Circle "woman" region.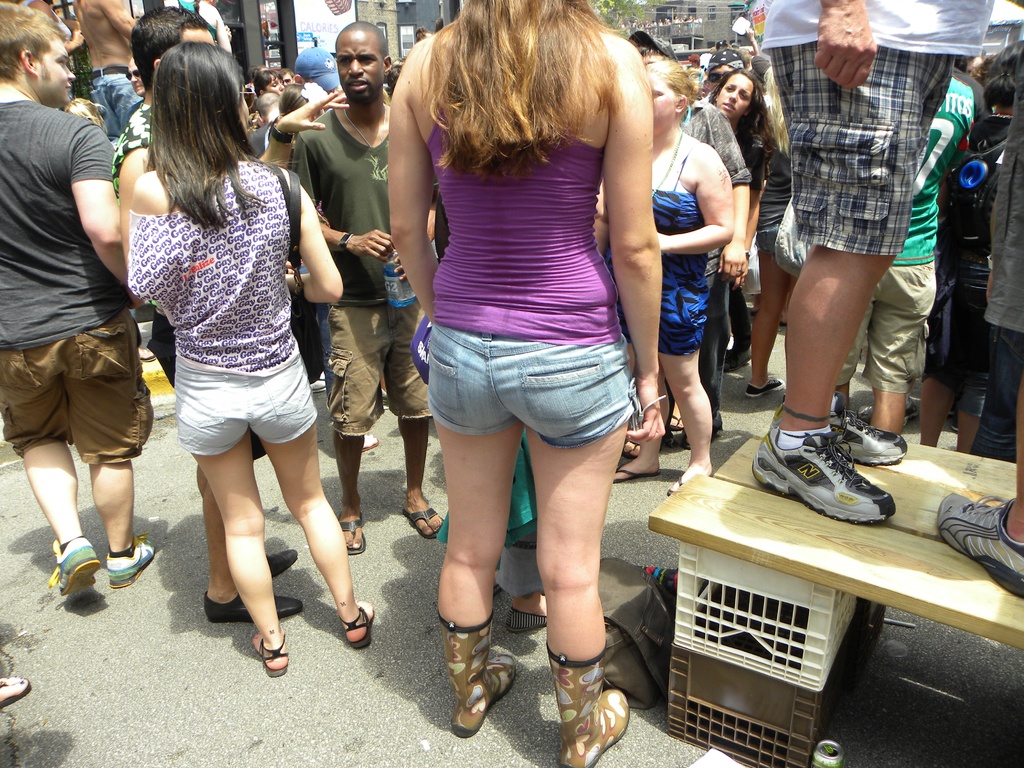
Region: l=744, t=70, r=796, b=396.
